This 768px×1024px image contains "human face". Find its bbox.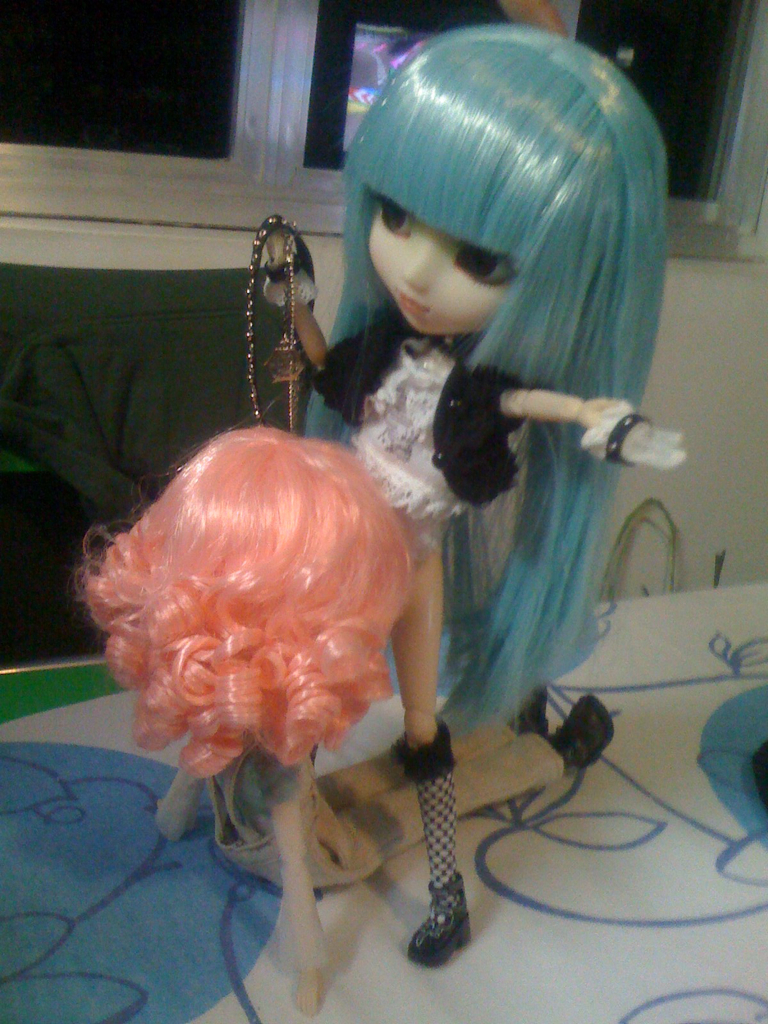
detection(366, 192, 519, 336).
